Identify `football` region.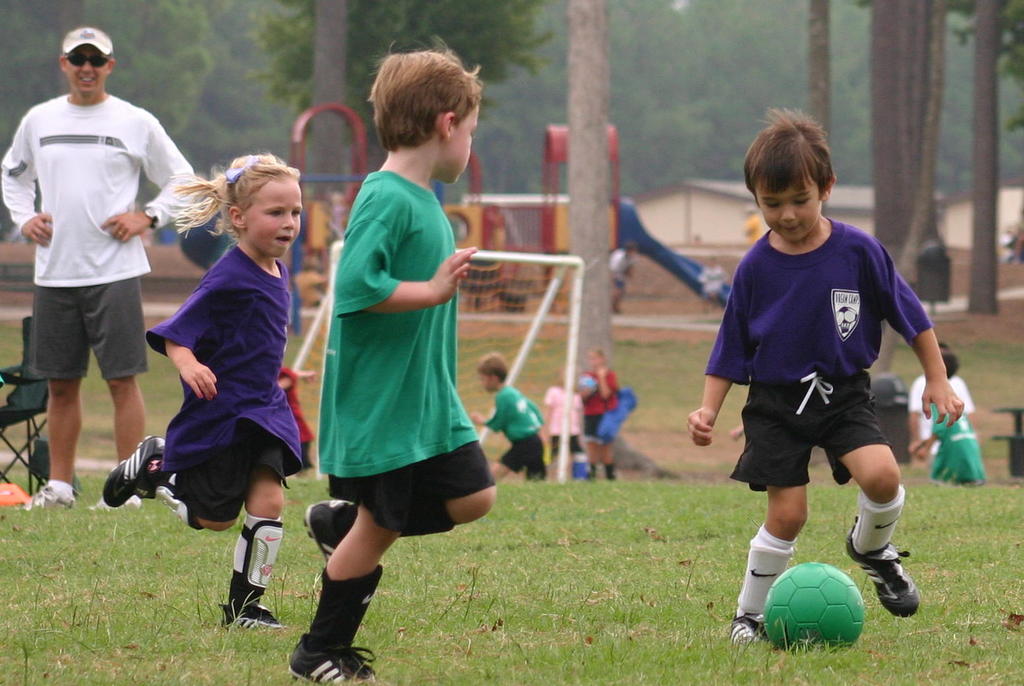
Region: crop(761, 561, 864, 653).
